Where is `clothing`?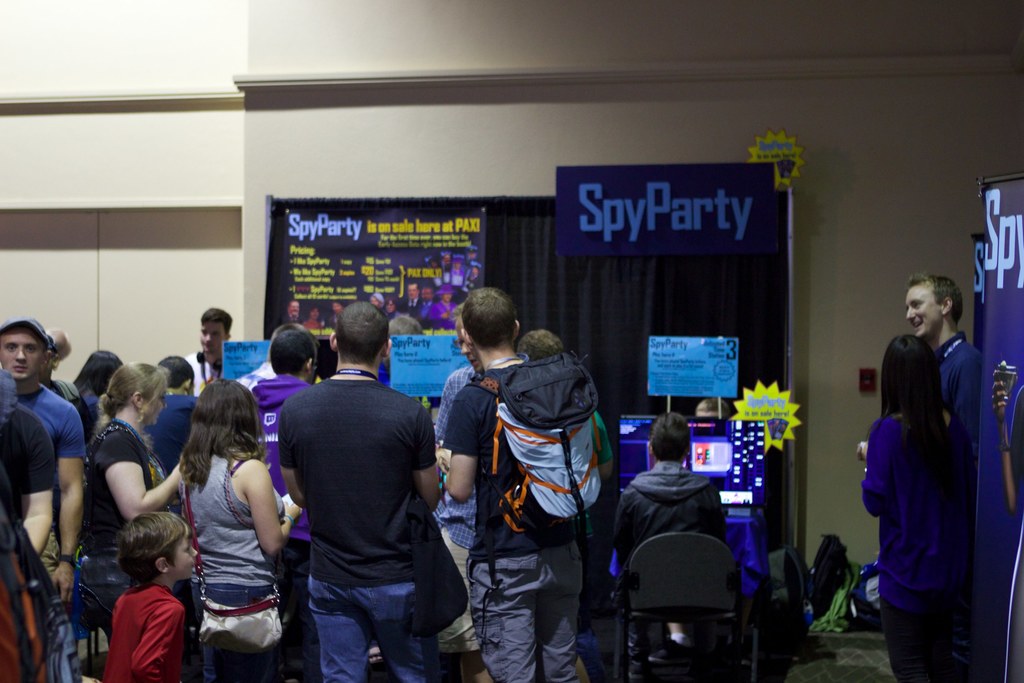
{"x1": 143, "y1": 392, "x2": 195, "y2": 472}.
